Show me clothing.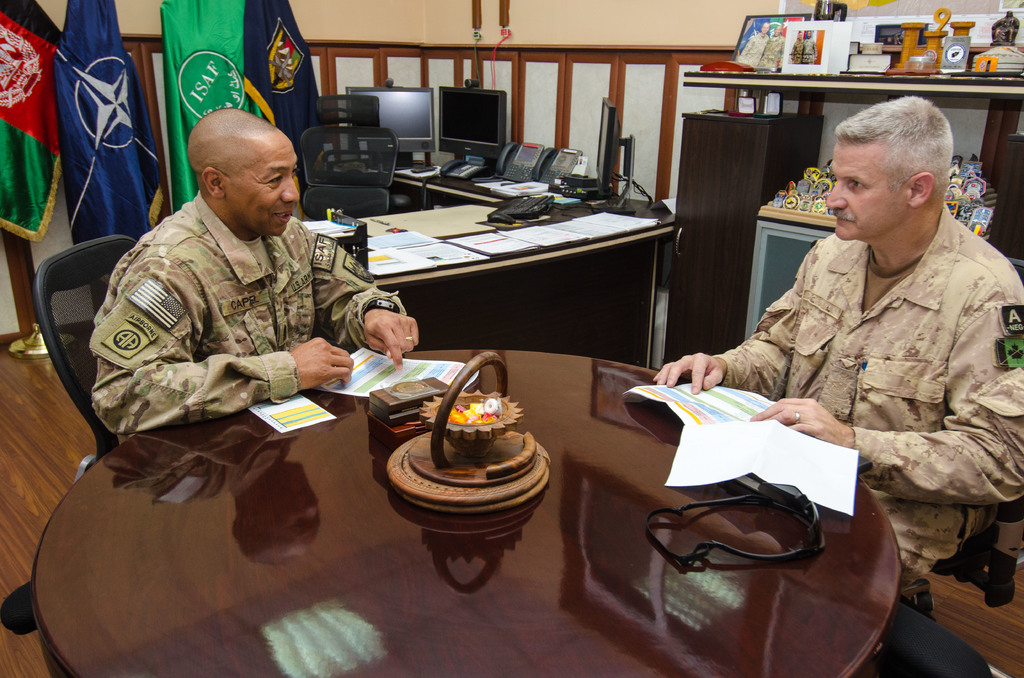
clothing is here: l=89, t=194, r=409, b=446.
